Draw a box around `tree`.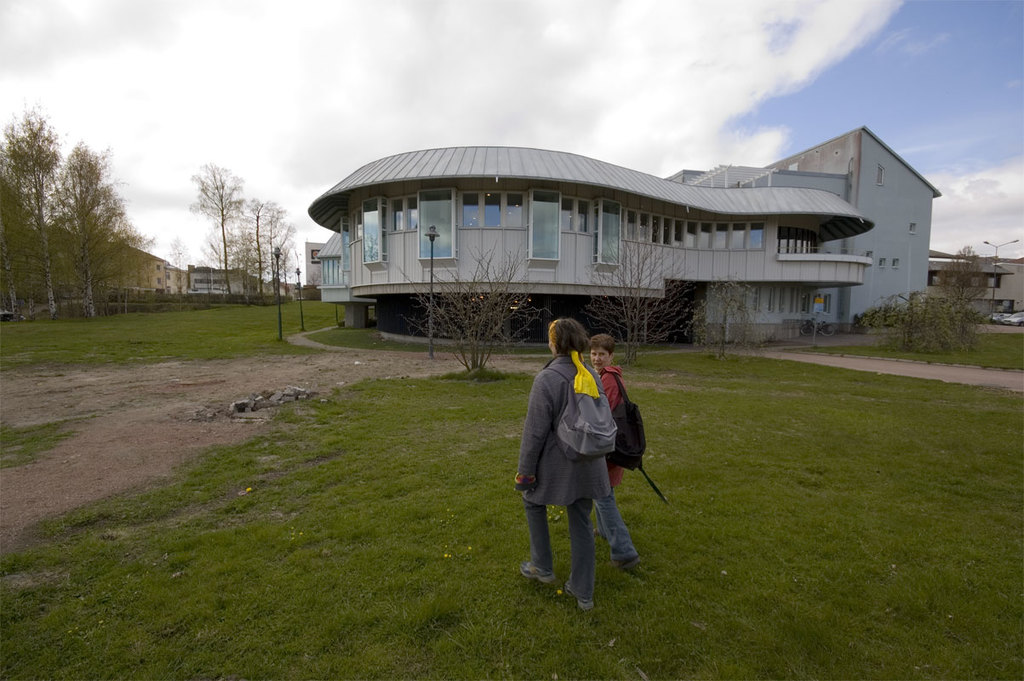
[591,237,693,362].
